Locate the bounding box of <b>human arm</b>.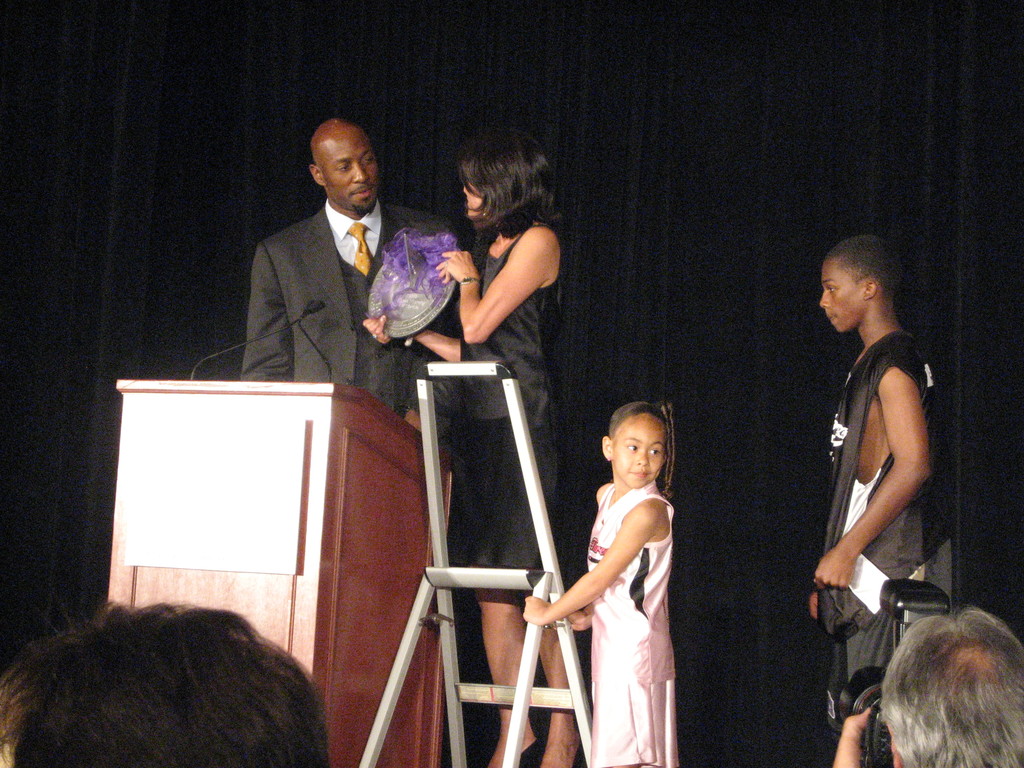
Bounding box: [x1=516, y1=495, x2=662, y2=636].
